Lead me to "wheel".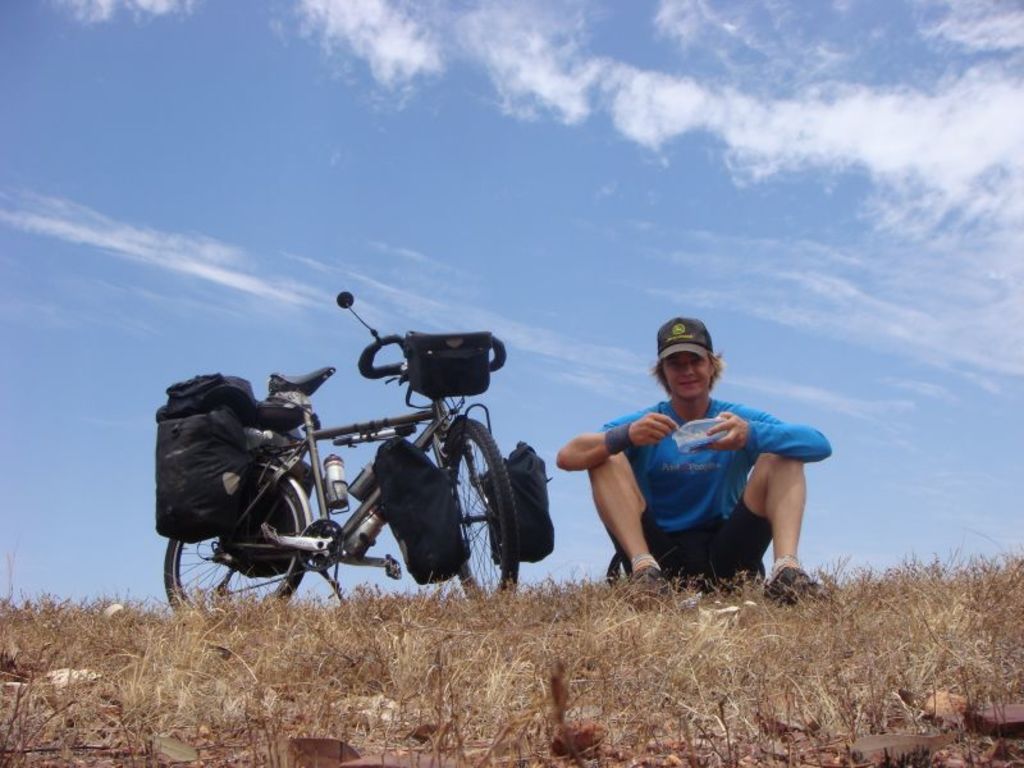
Lead to 439/407/512/608.
